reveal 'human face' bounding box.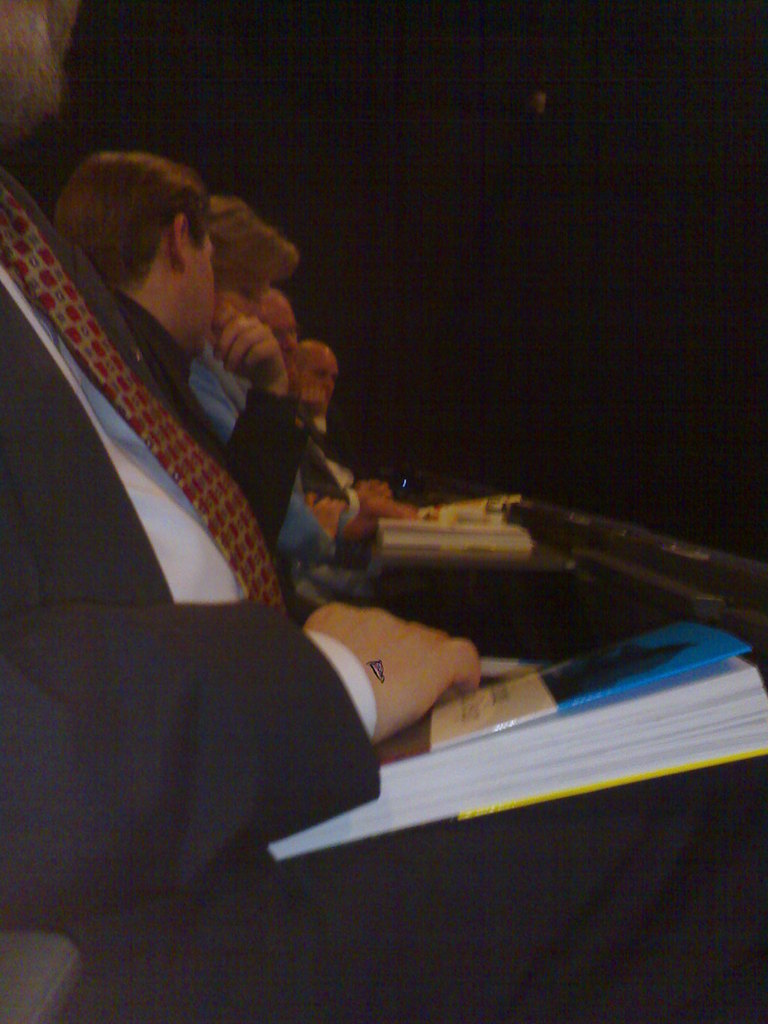
Revealed: pyautogui.locateOnScreen(257, 290, 300, 374).
